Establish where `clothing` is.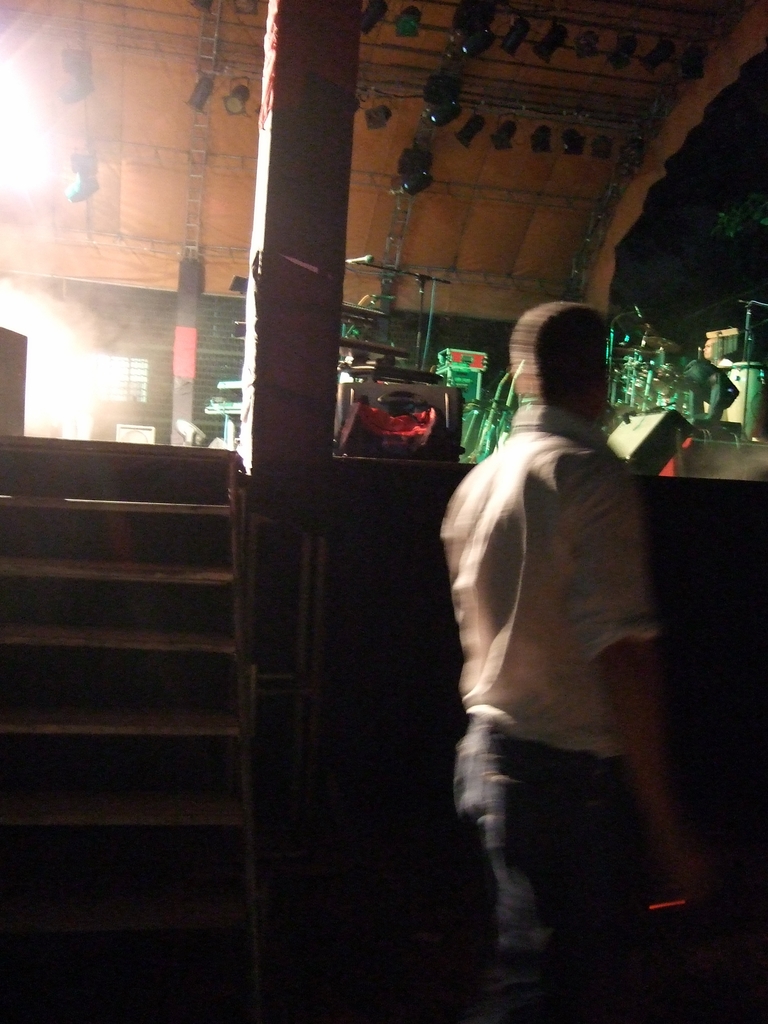
Established at bbox(432, 319, 675, 925).
